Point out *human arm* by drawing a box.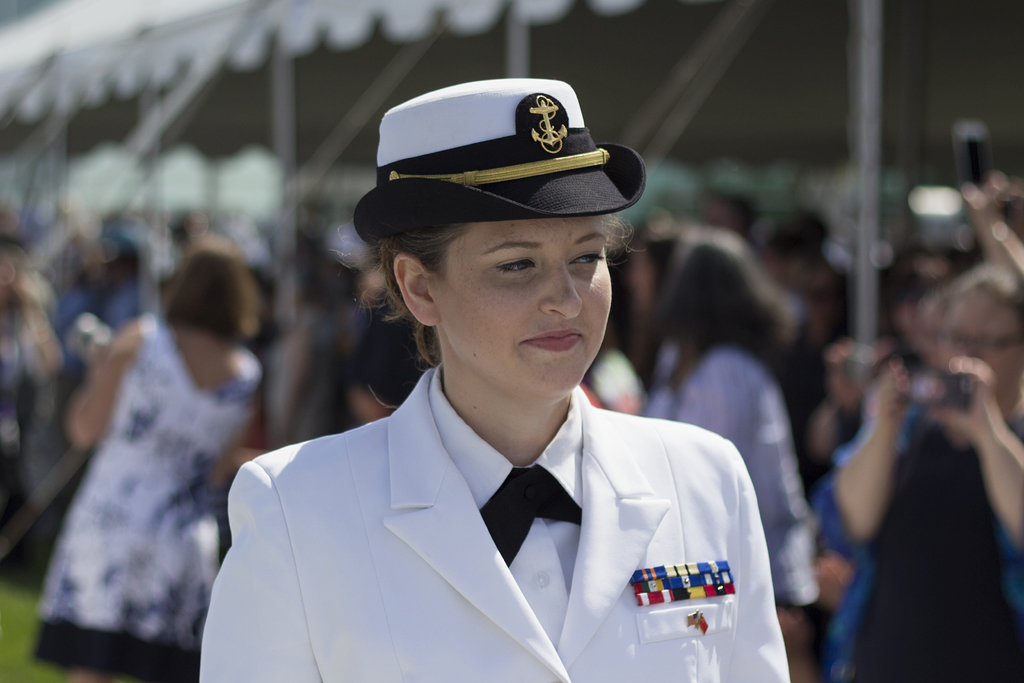
<bbox>68, 317, 143, 445</bbox>.
